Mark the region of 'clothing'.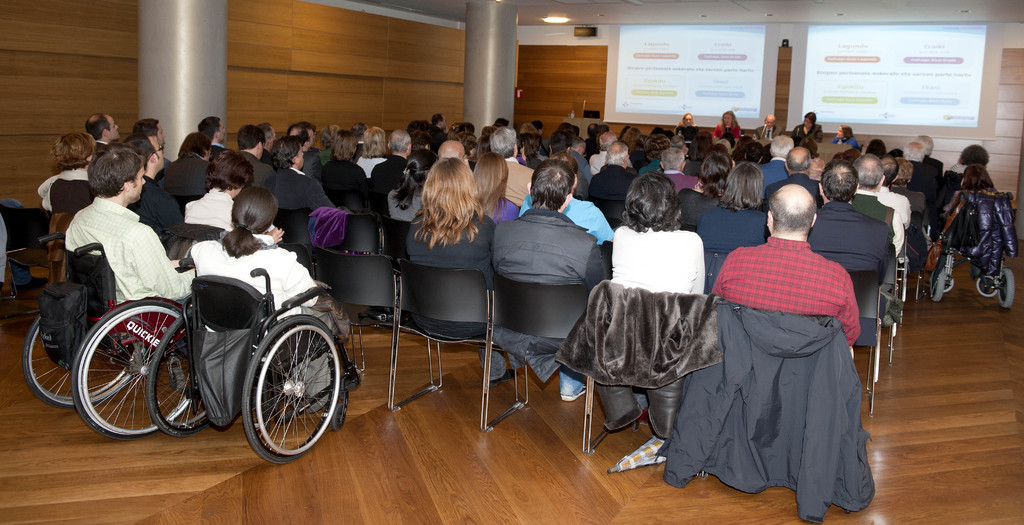
Region: (495, 155, 544, 213).
